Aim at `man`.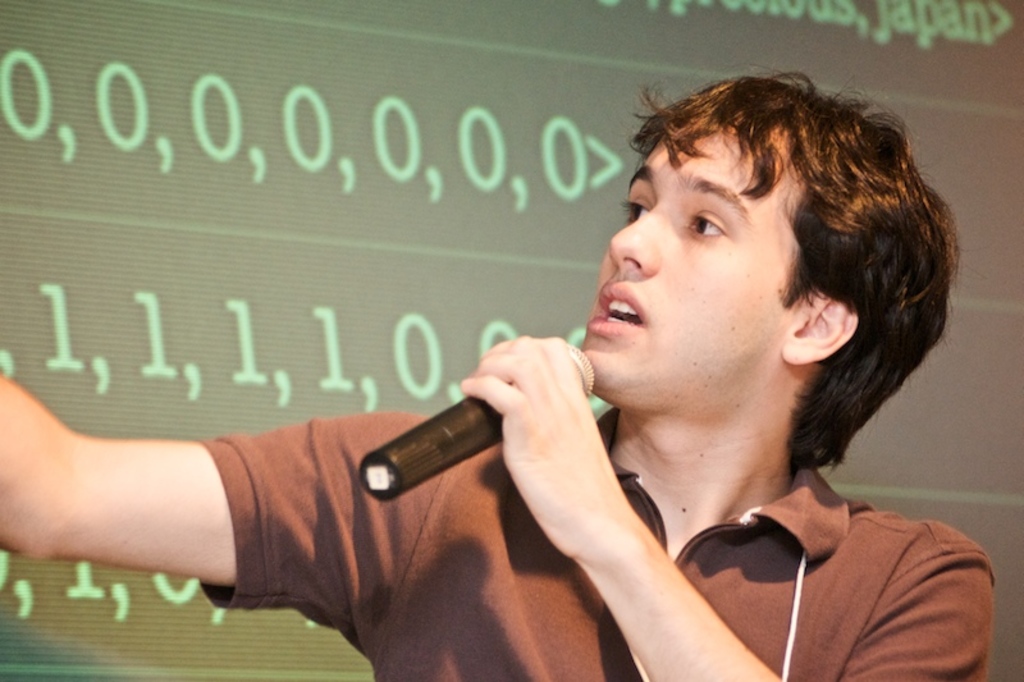
Aimed at 0,69,1002,681.
